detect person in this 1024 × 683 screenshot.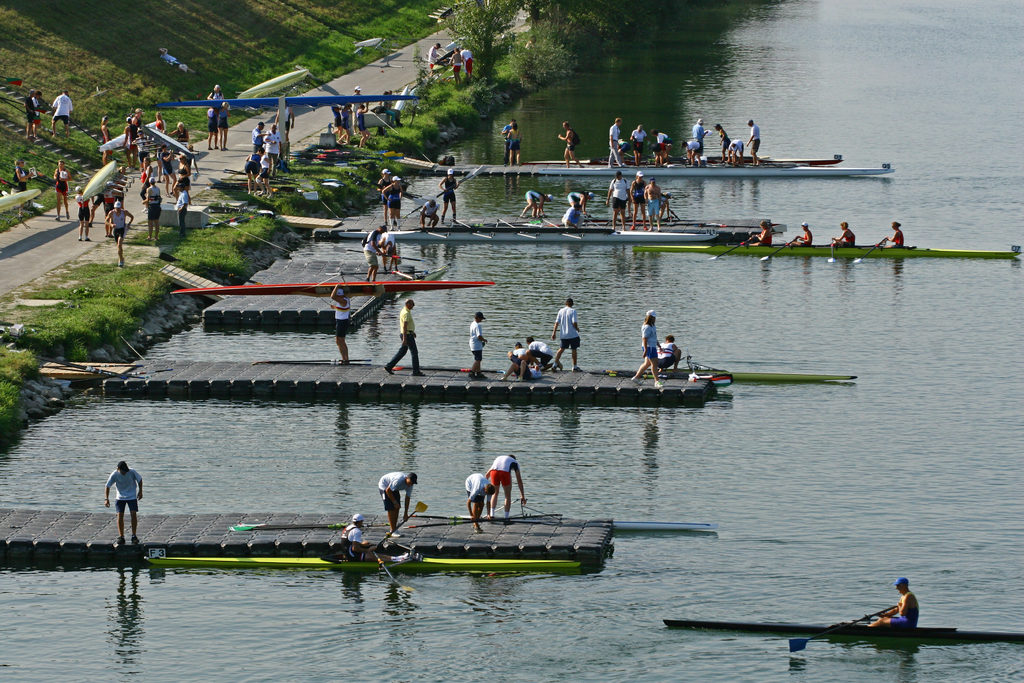
Detection: (488,453,527,519).
